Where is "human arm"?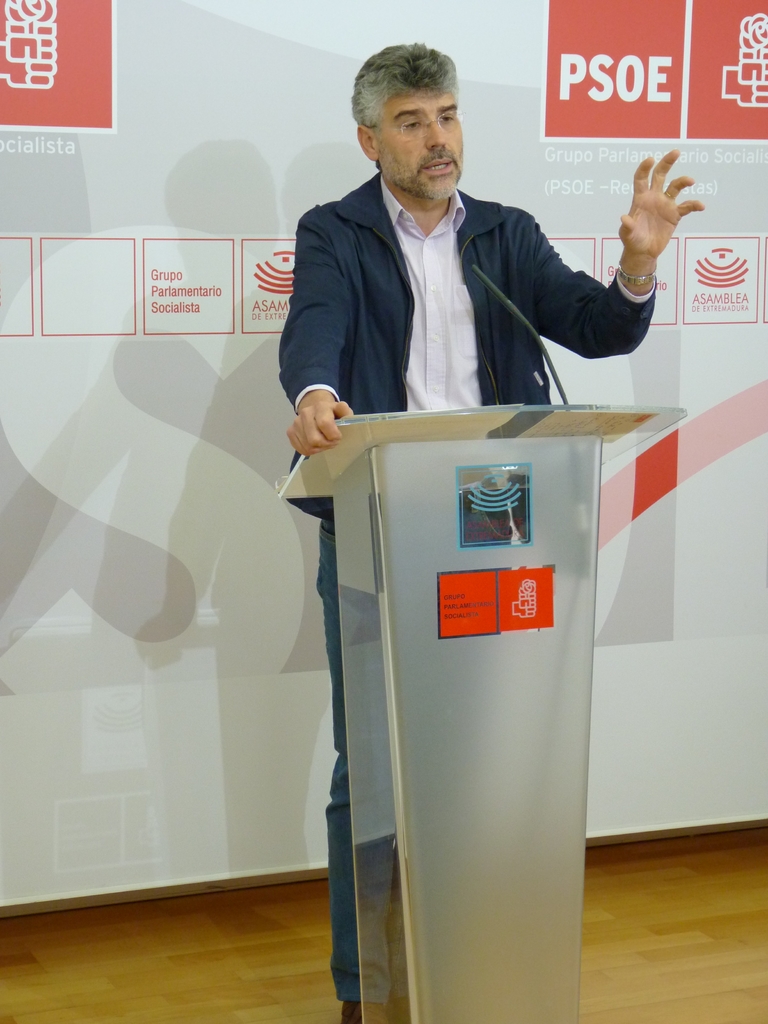
BBox(271, 205, 369, 461).
